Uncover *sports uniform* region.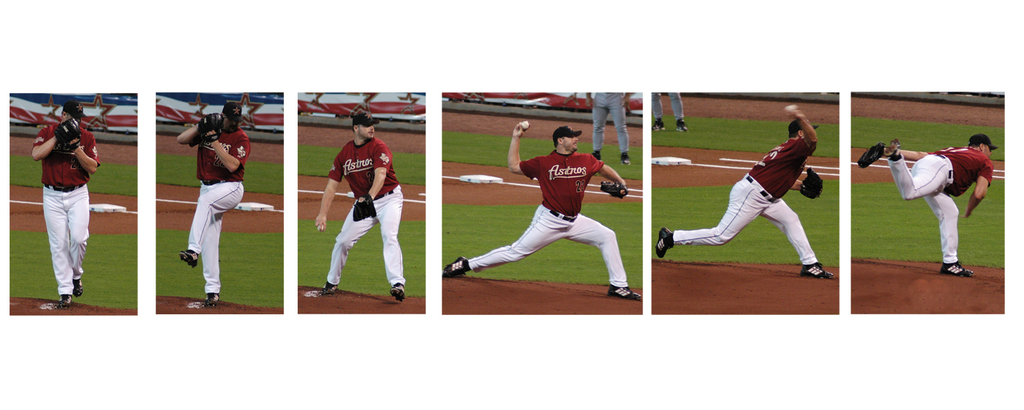
Uncovered: [left=459, top=126, right=645, bottom=298].
